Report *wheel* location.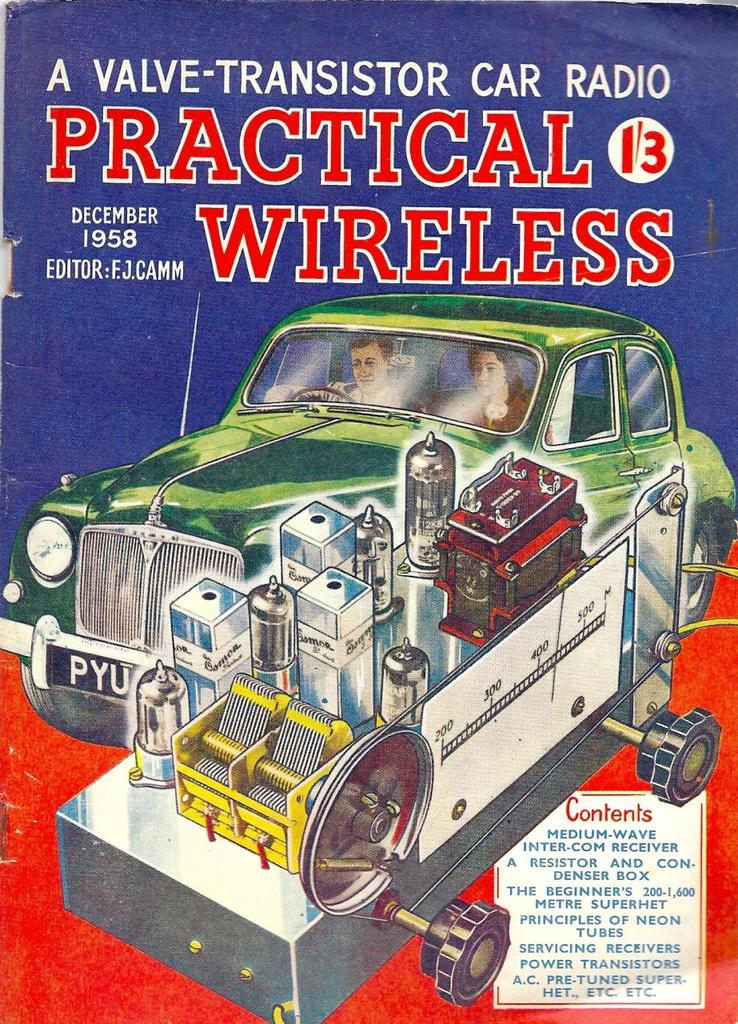
Report: crop(676, 511, 722, 643).
